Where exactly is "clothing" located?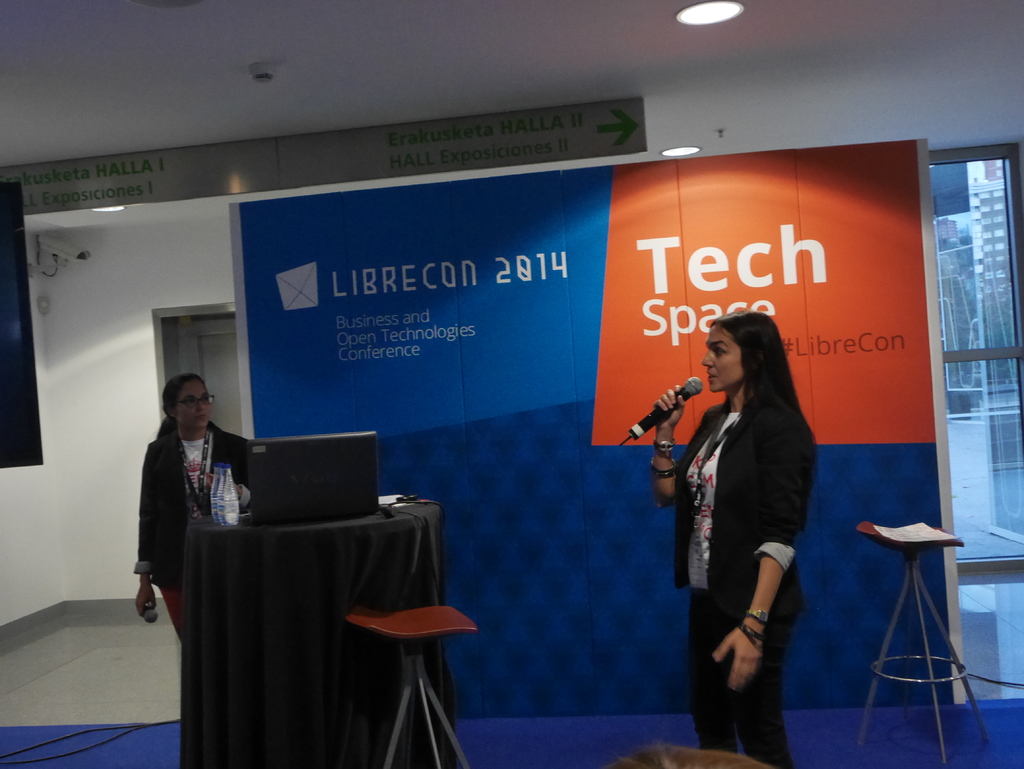
Its bounding box is [x1=672, y1=397, x2=817, y2=768].
